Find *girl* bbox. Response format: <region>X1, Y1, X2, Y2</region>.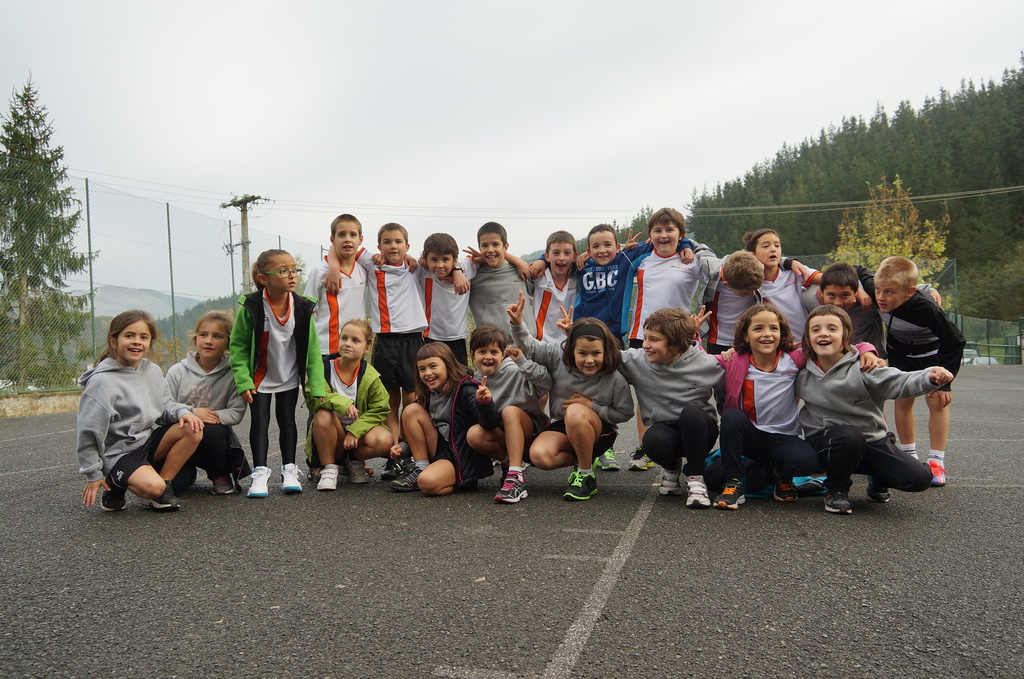
<region>690, 303, 886, 510</region>.
